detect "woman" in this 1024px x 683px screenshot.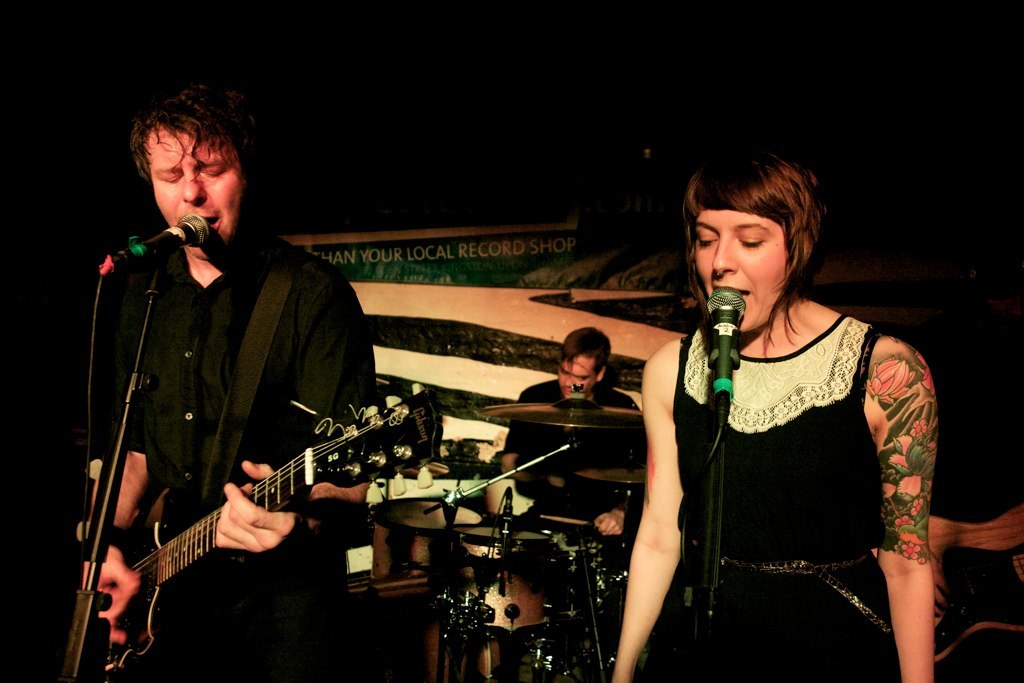
Detection: region(615, 144, 932, 682).
